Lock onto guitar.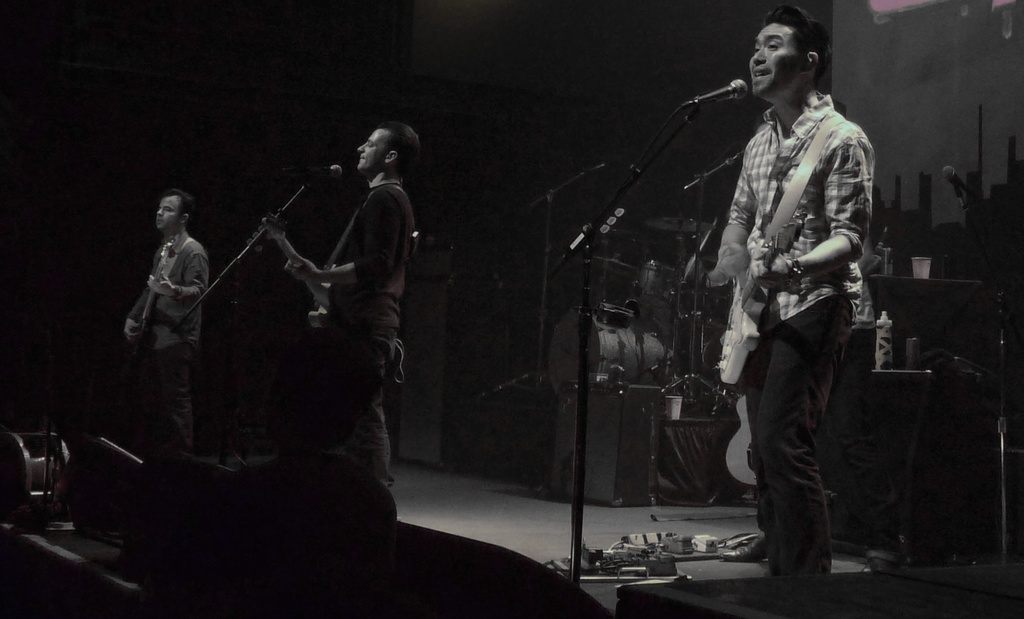
Locked: (116, 236, 172, 350).
